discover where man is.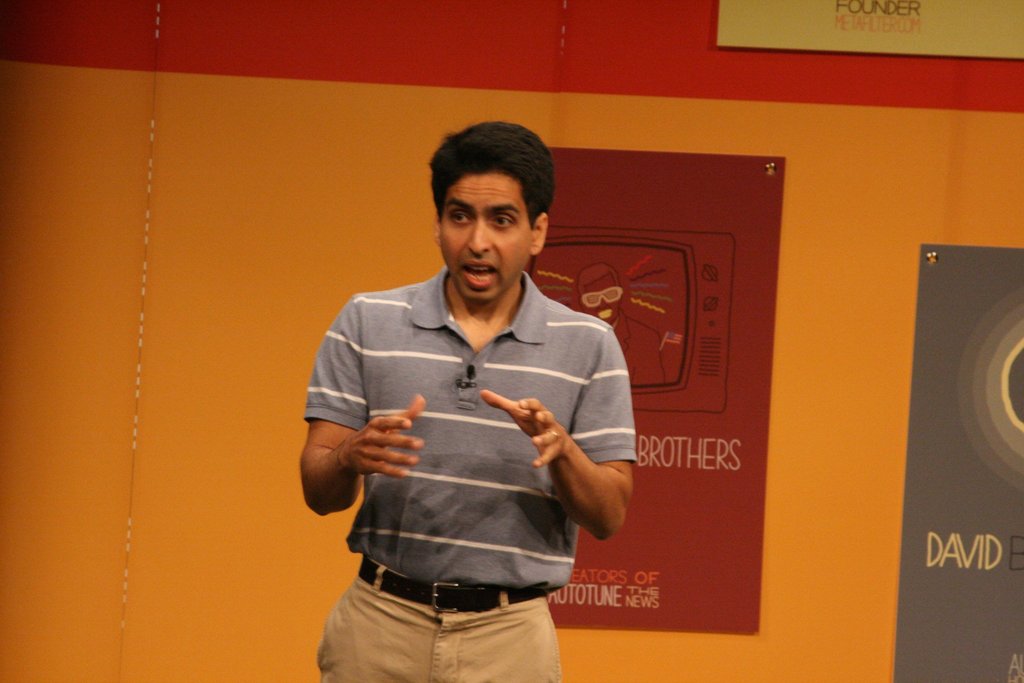
Discovered at crop(307, 149, 659, 682).
